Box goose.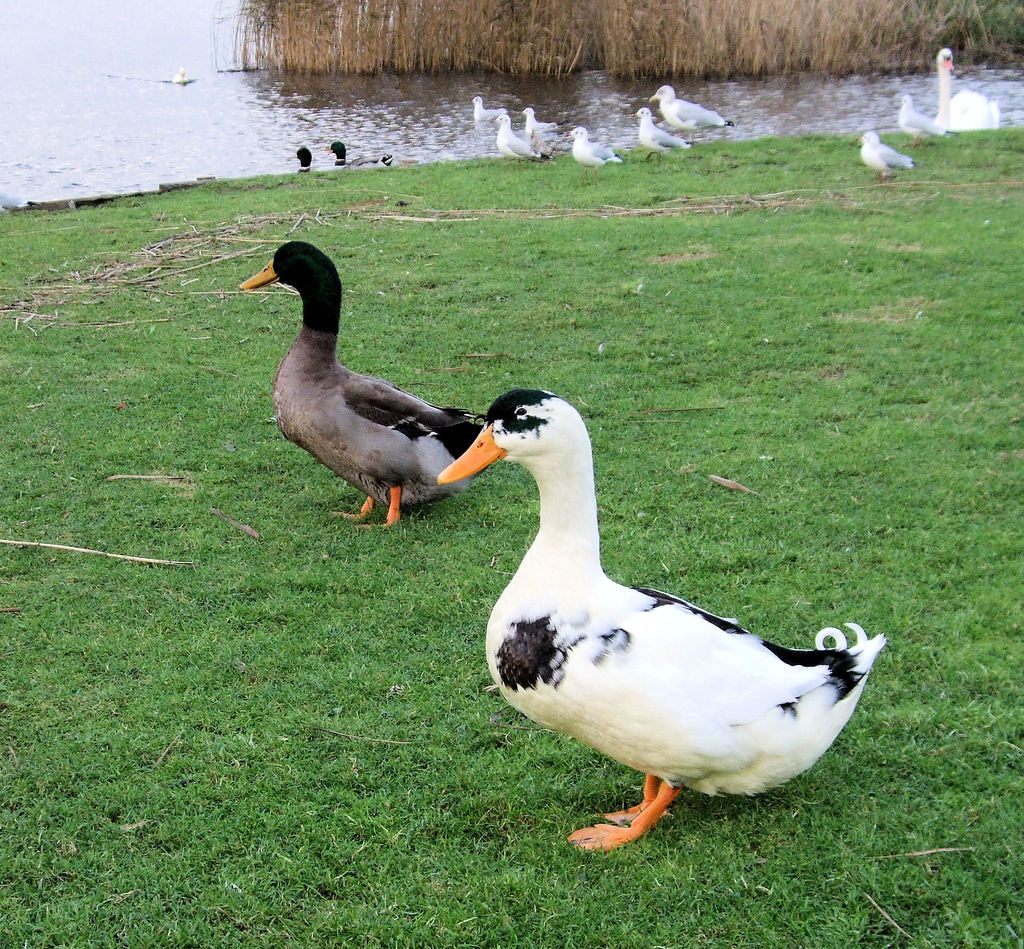
[237,245,497,524].
